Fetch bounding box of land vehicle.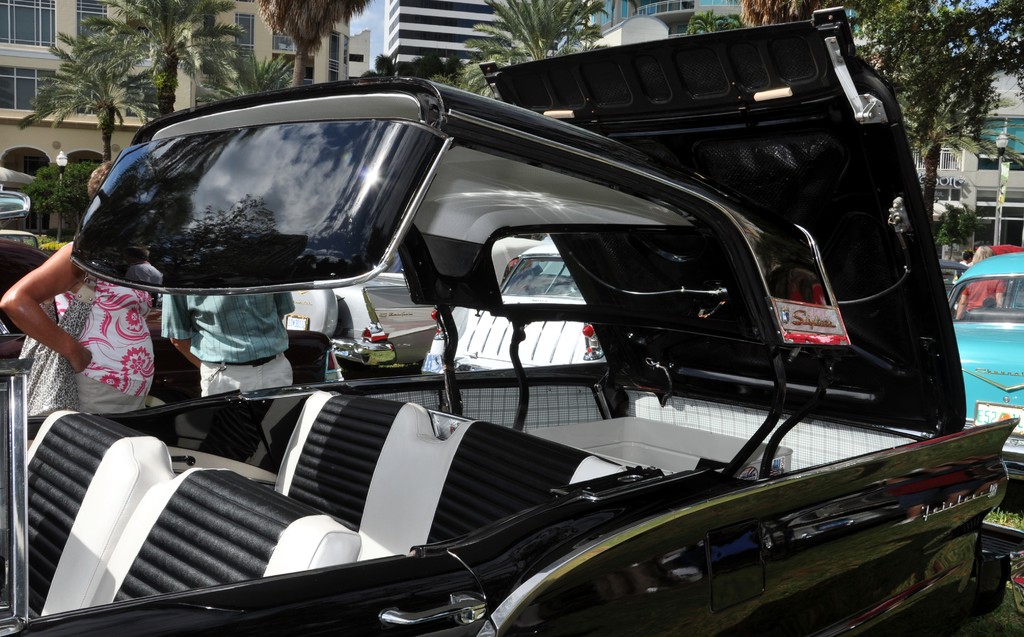
Bbox: (8,58,1023,617).
